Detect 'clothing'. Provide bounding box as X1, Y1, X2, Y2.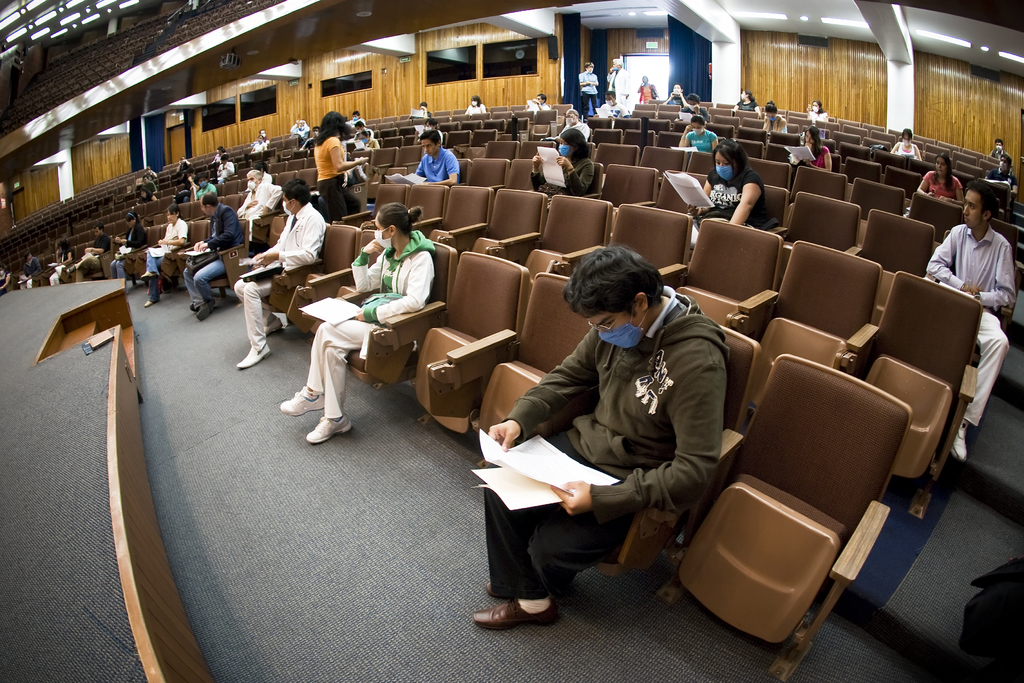
312, 138, 357, 218.
